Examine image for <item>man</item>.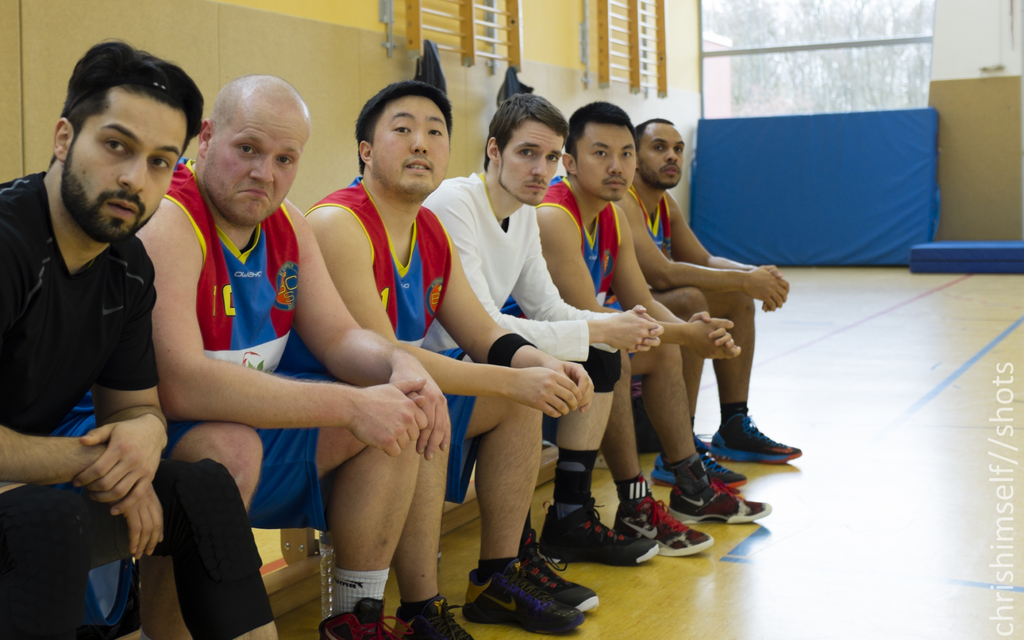
Examination result: 129,70,467,639.
